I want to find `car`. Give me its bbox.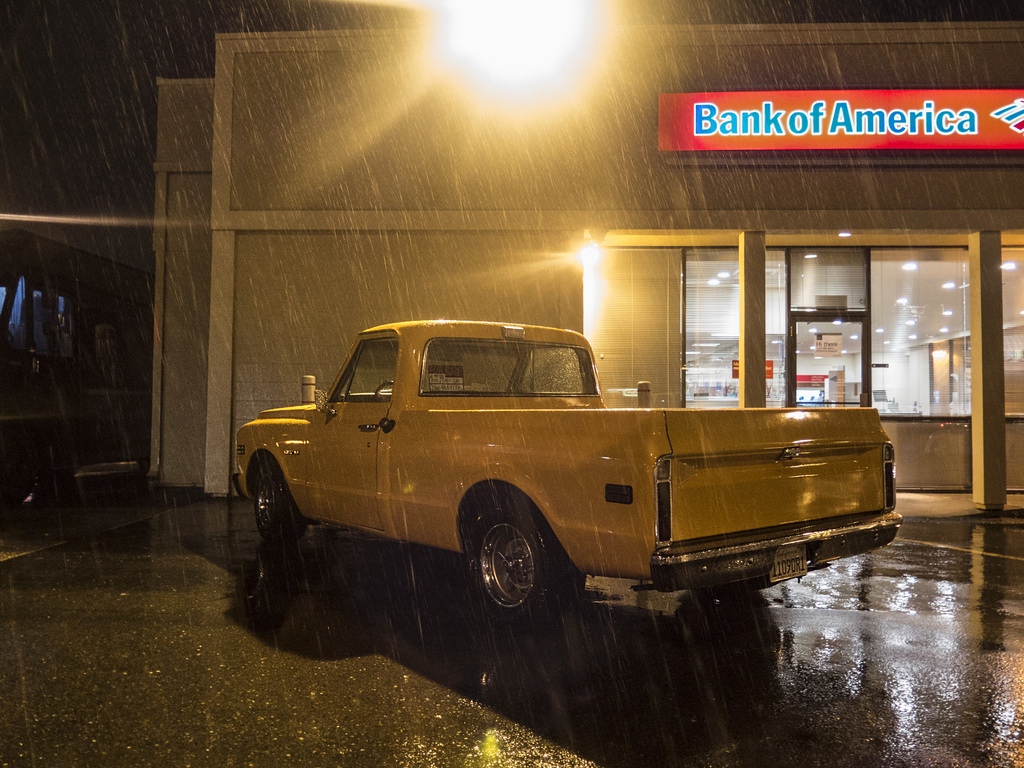
locate(234, 321, 907, 630).
